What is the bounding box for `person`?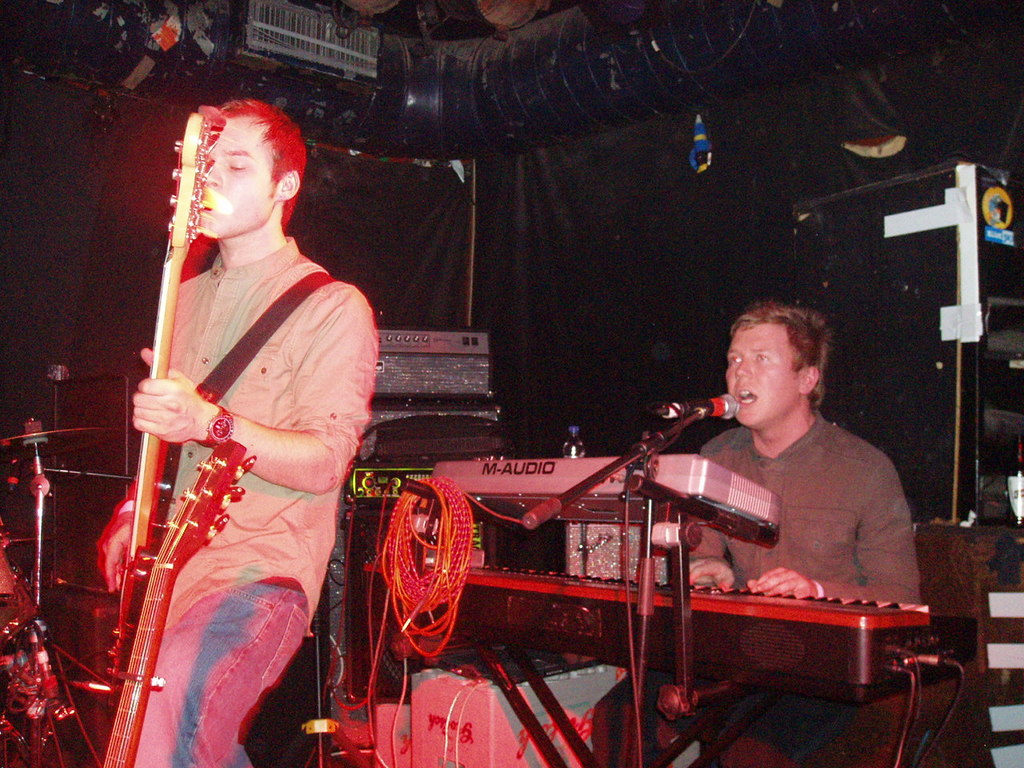
<bbox>685, 304, 923, 767</bbox>.
